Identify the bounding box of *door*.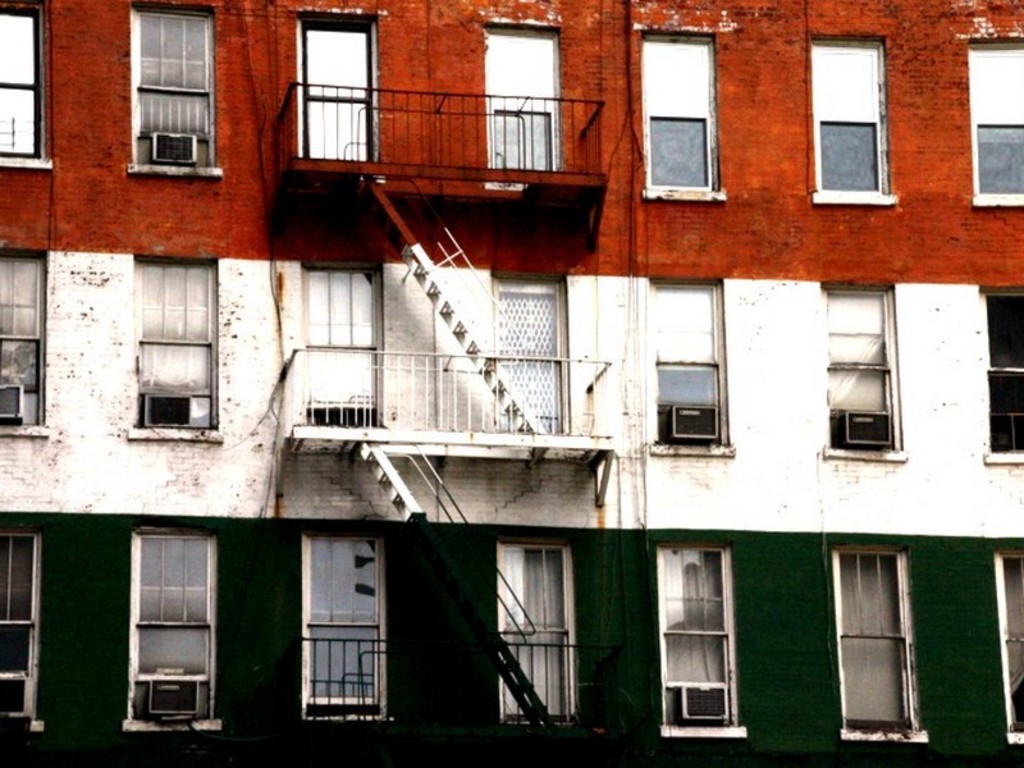
x1=486, y1=282, x2=568, y2=426.
